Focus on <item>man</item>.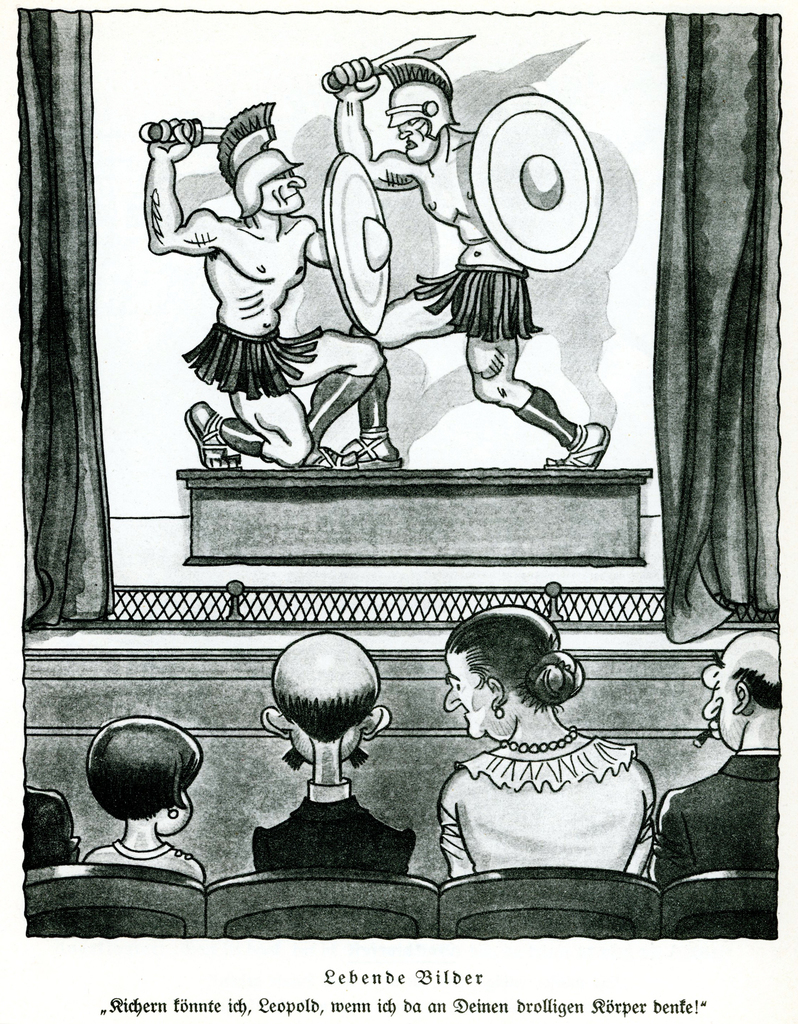
Focused at detection(252, 630, 419, 872).
